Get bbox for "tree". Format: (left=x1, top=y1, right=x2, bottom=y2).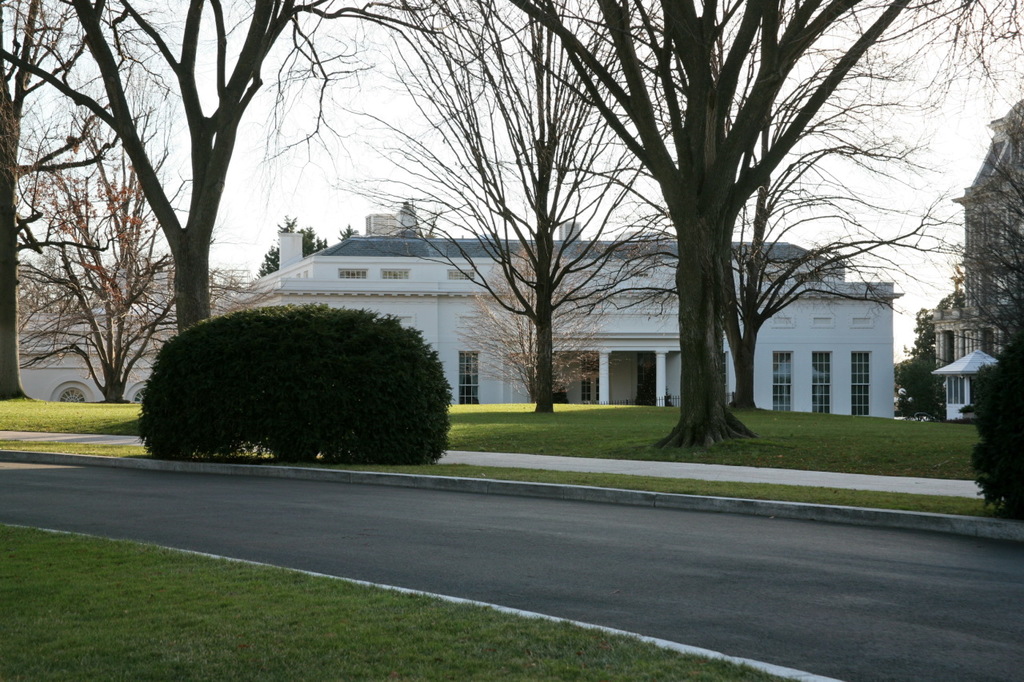
(left=0, top=0, right=440, bottom=335).
